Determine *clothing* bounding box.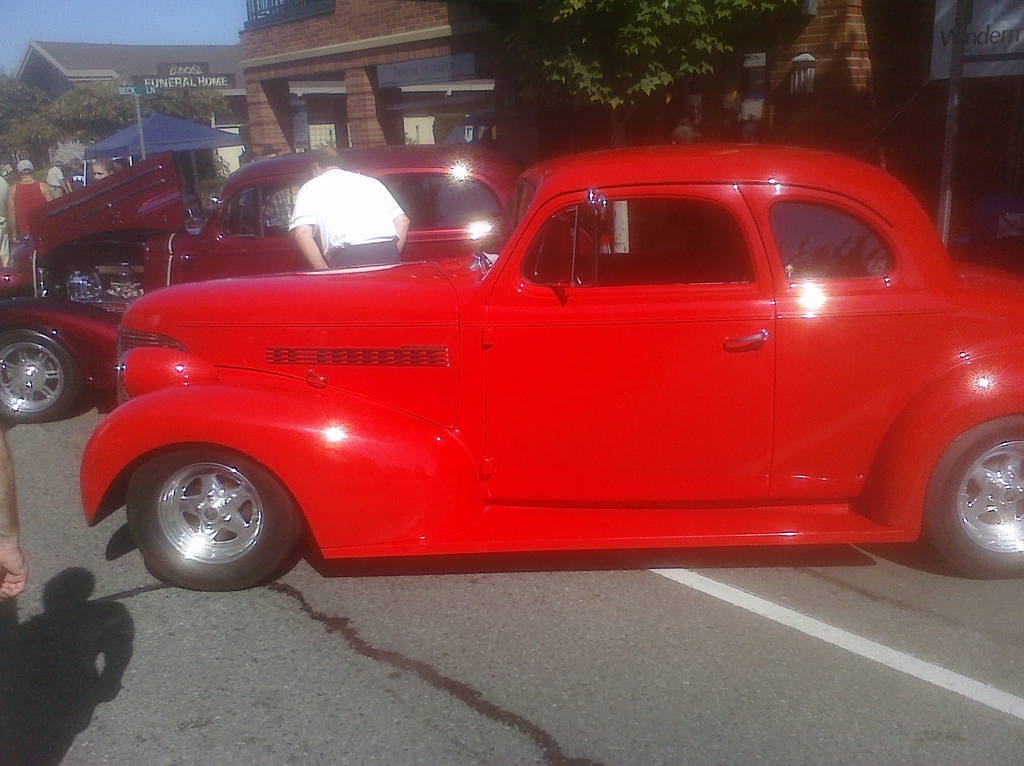
Determined: (left=292, top=176, right=400, bottom=270).
